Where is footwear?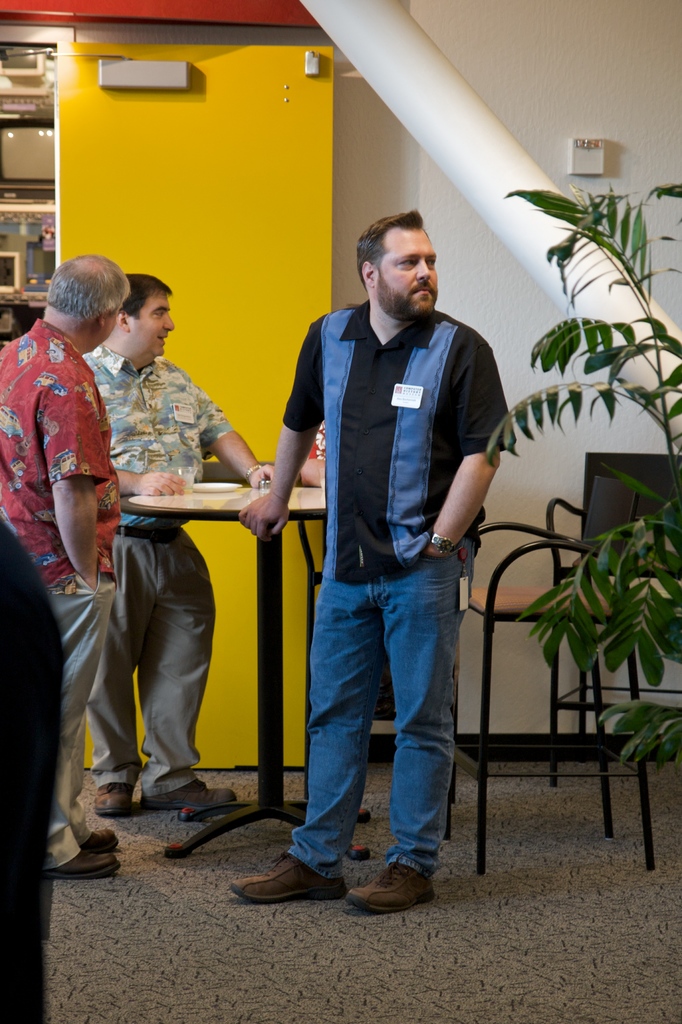
x1=235 y1=851 x2=361 y2=900.
